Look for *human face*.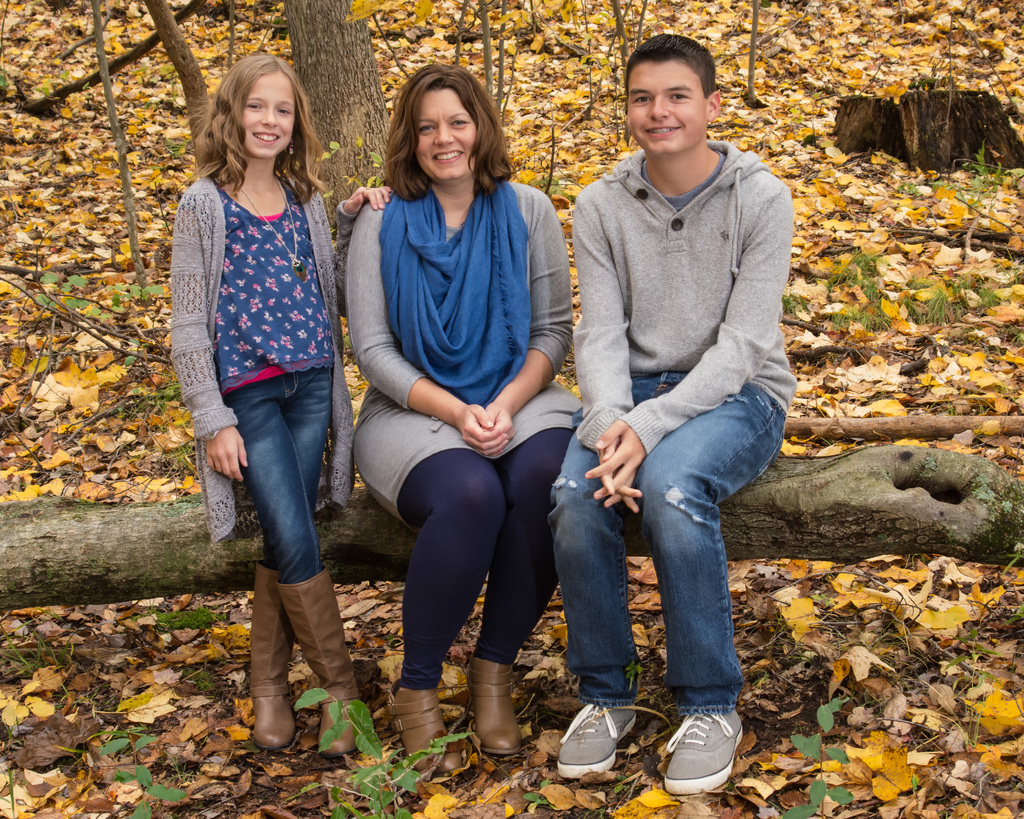
Found: 244, 71, 296, 157.
